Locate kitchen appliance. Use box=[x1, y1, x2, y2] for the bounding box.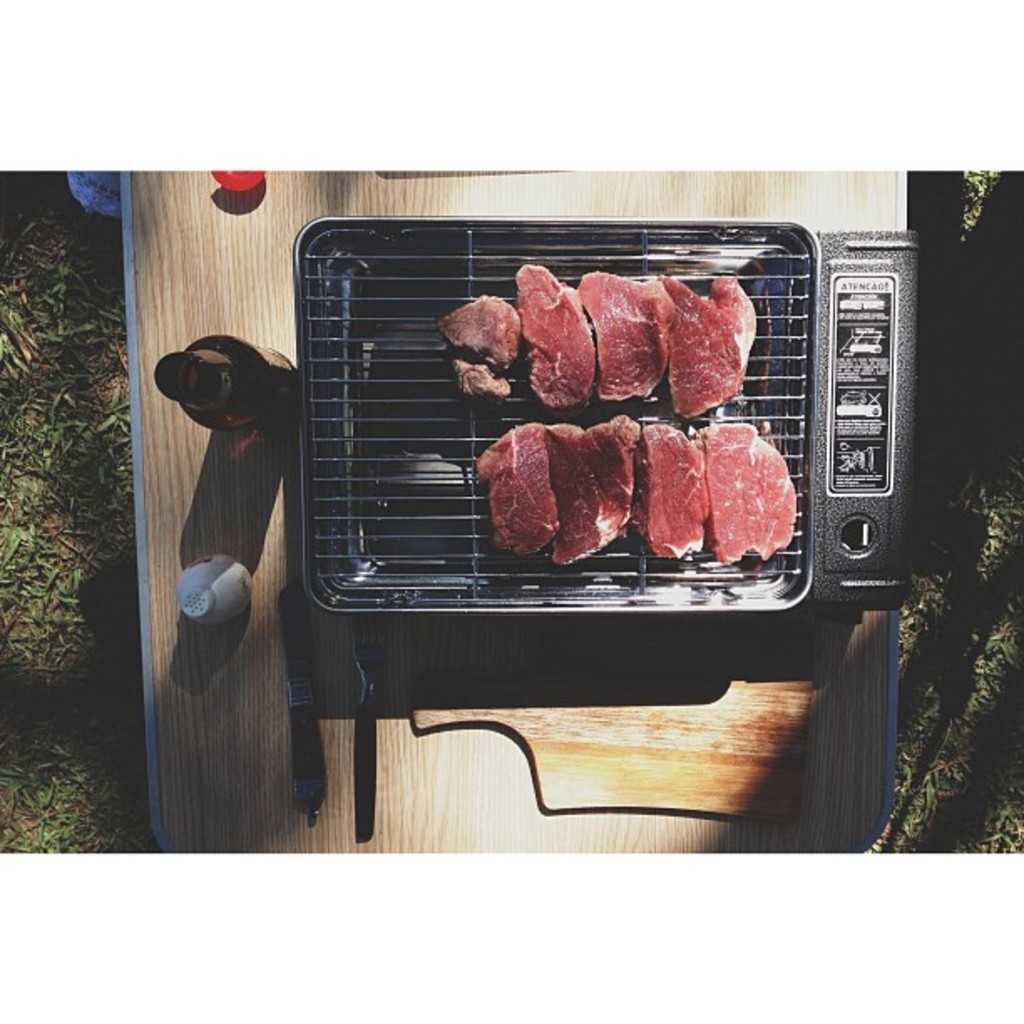
box=[308, 184, 870, 669].
